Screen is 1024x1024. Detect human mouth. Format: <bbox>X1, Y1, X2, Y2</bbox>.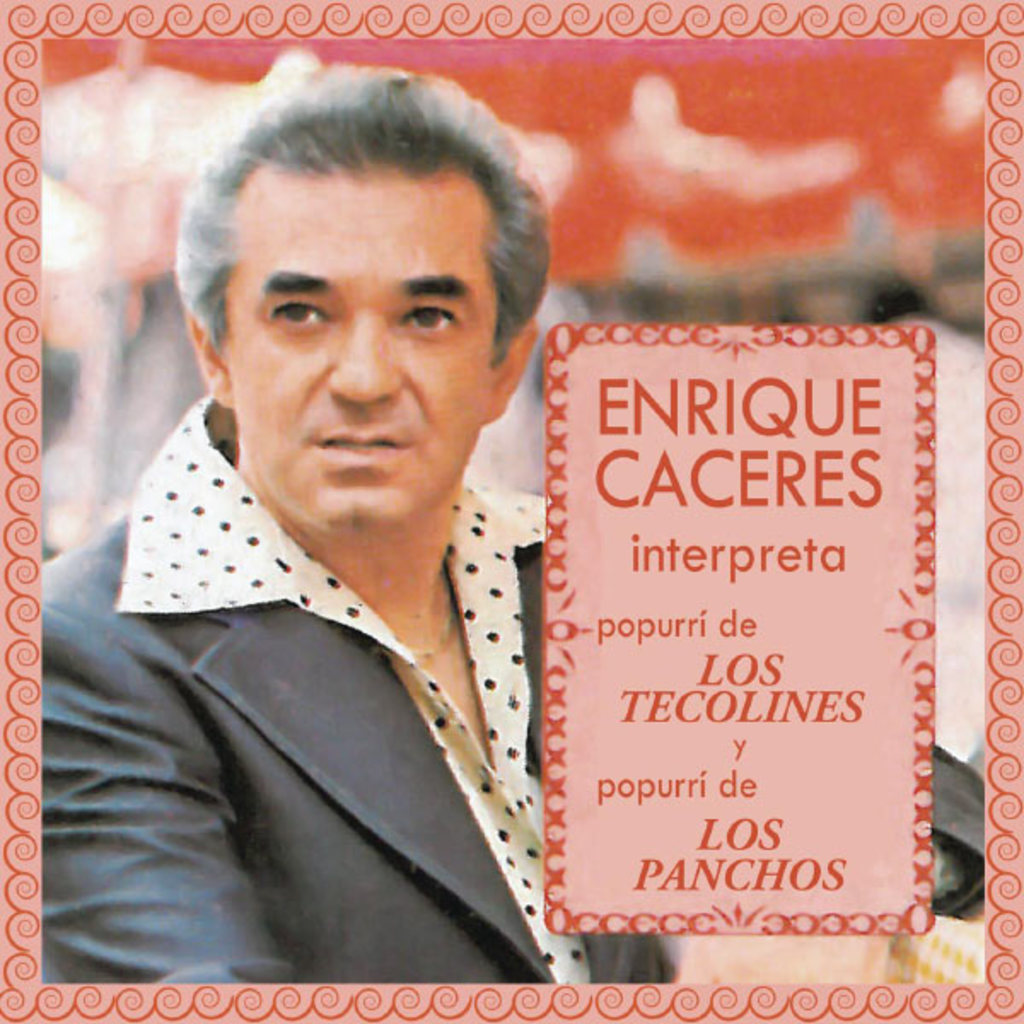
<bbox>314, 427, 408, 464</bbox>.
